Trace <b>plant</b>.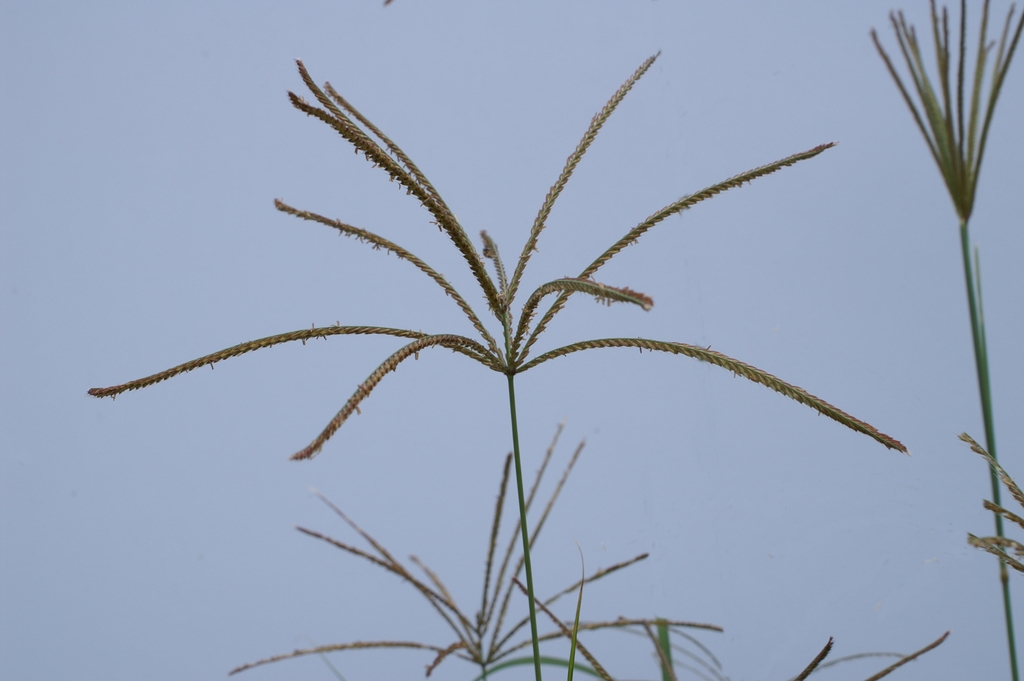
Traced to {"left": 52, "top": 0, "right": 970, "bottom": 646}.
